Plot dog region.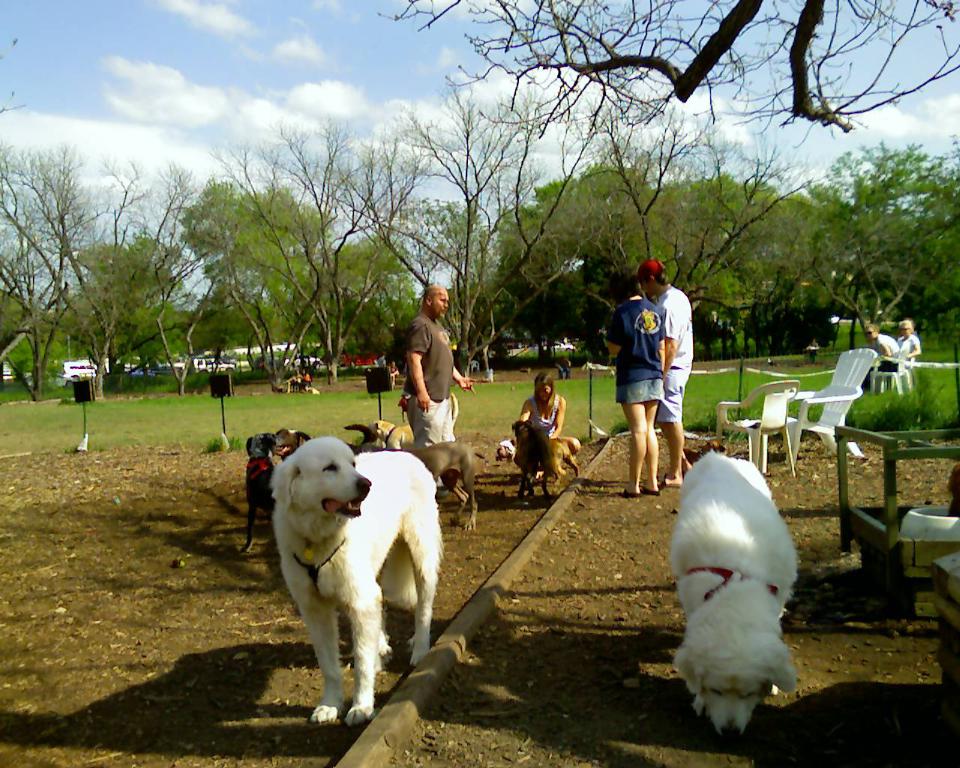
Plotted at crop(671, 453, 801, 740).
